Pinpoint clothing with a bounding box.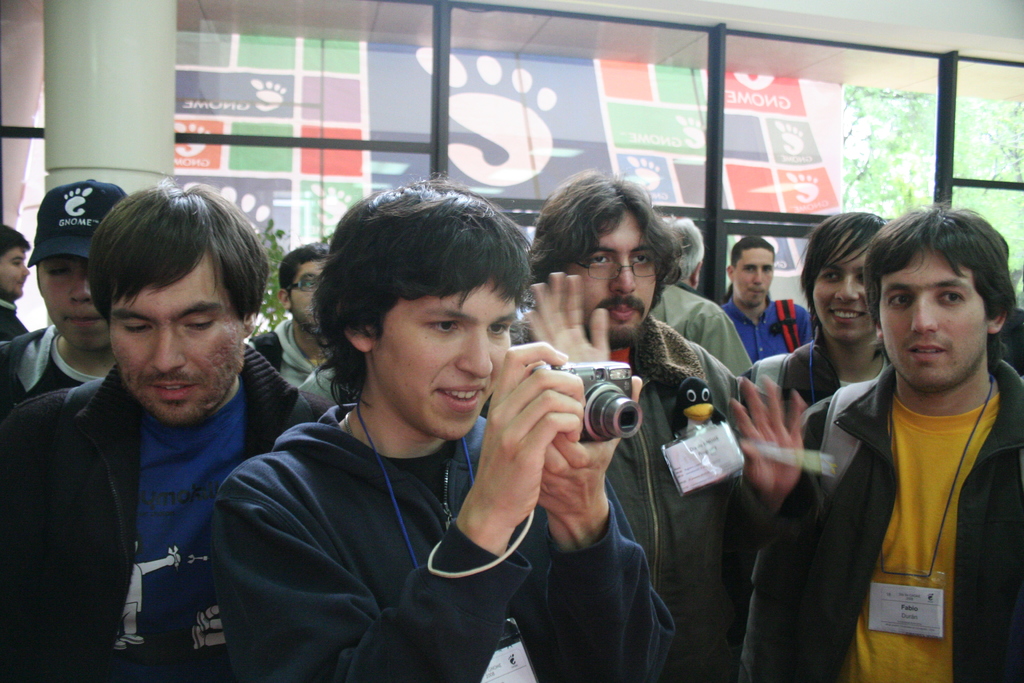
{"x1": 815, "y1": 324, "x2": 1014, "y2": 659}.
